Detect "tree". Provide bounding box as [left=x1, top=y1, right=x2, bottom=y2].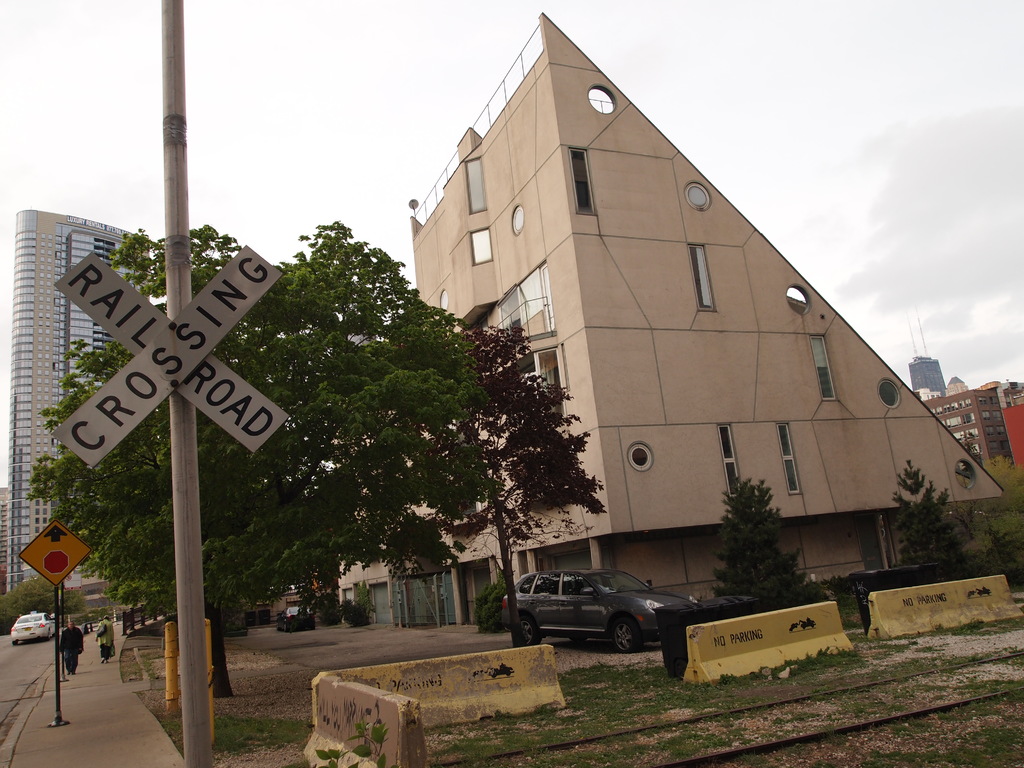
[left=714, top=472, right=826, bottom=610].
